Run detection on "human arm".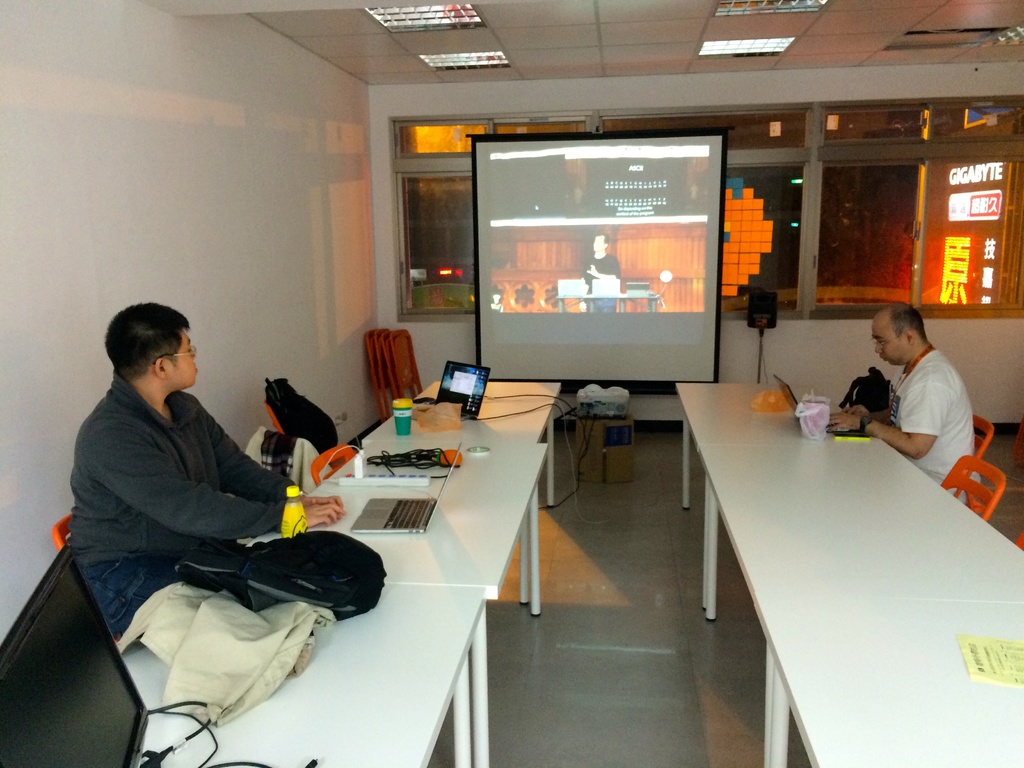
Result: crop(867, 380, 969, 483).
